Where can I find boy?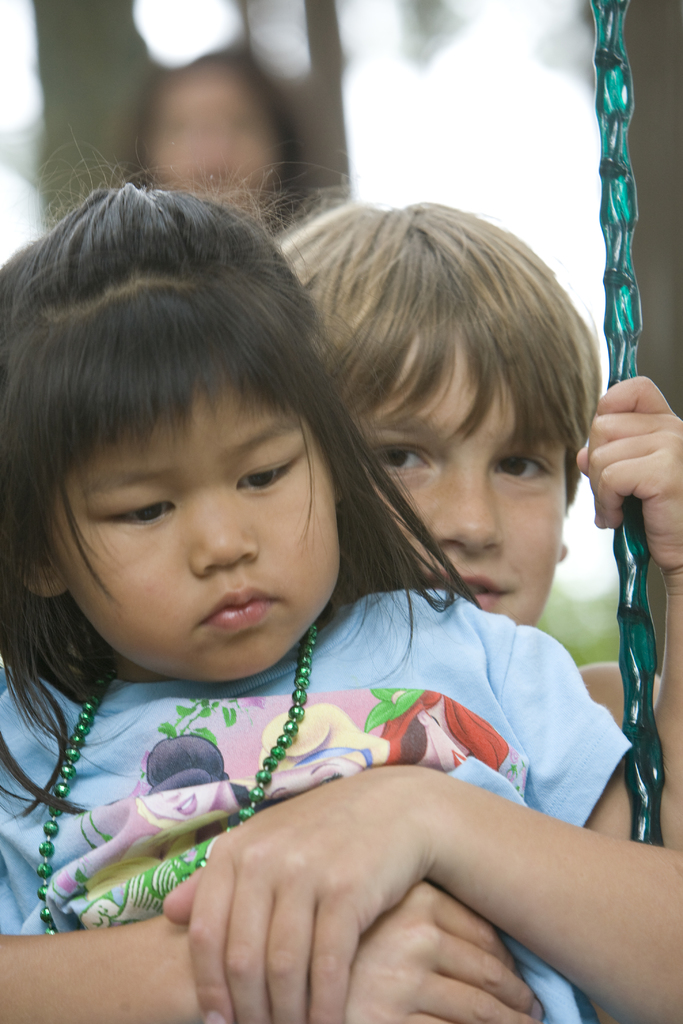
You can find it at box=[0, 188, 682, 1023].
